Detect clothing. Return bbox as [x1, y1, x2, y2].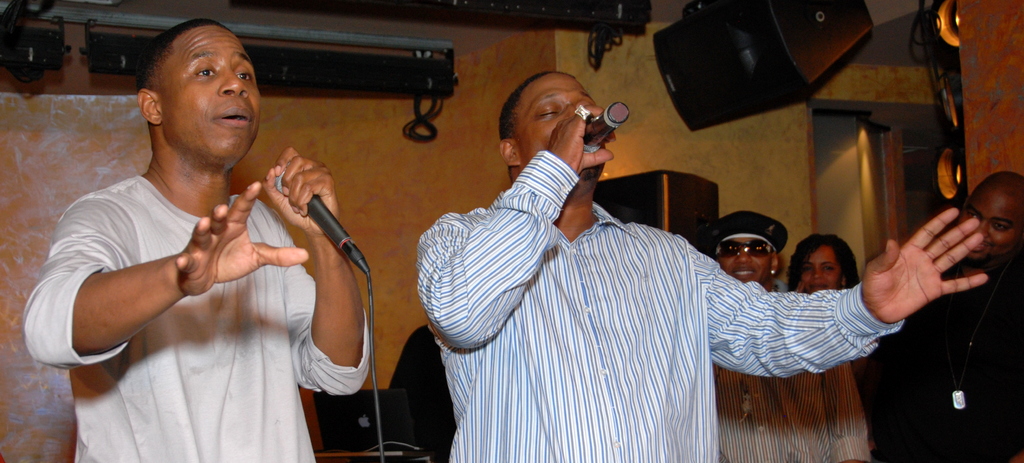
[413, 147, 906, 462].
